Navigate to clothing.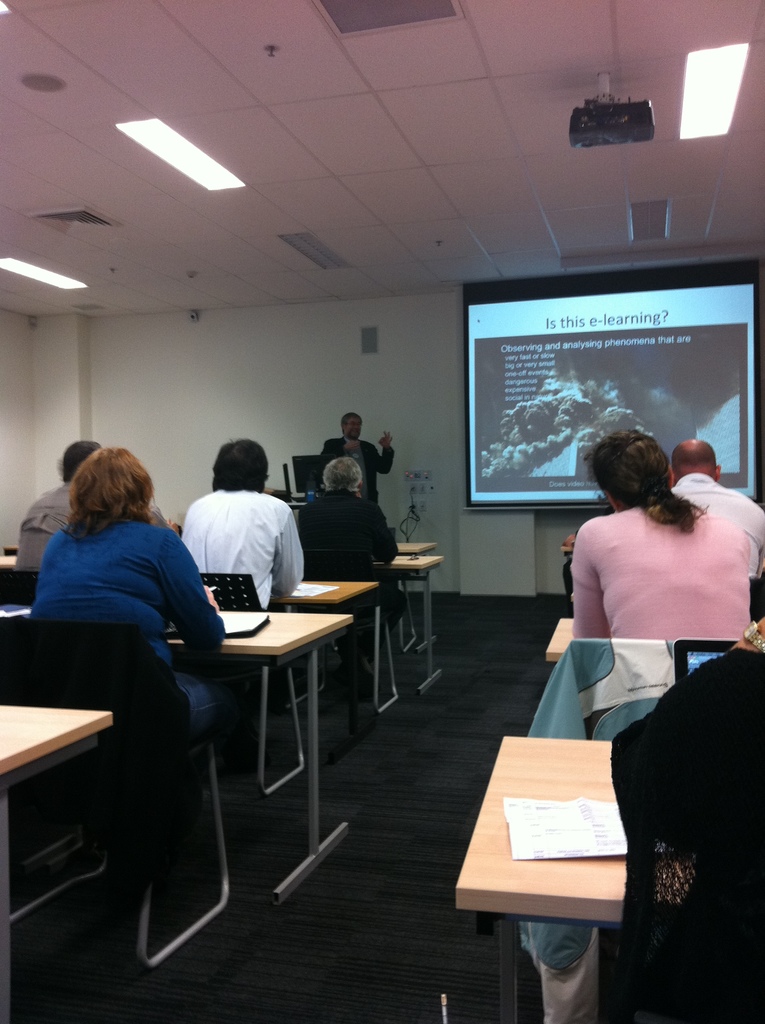
Navigation target: detection(570, 503, 752, 639).
